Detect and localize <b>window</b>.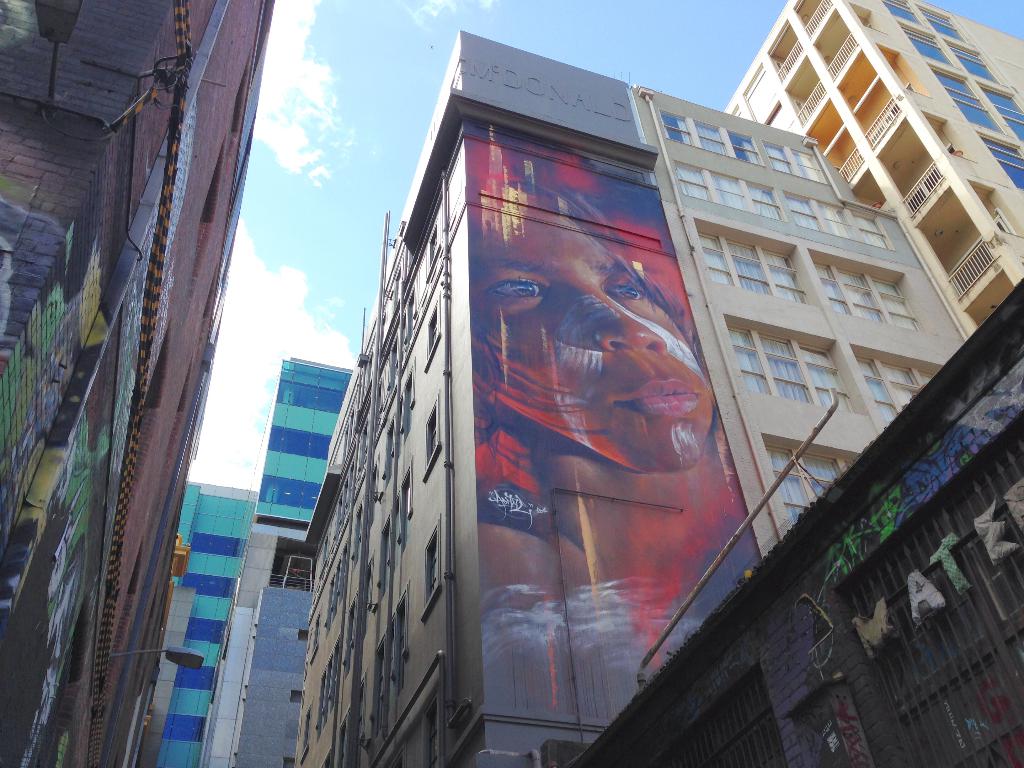
Localized at [left=780, top=189, right=820, bottom=231].
